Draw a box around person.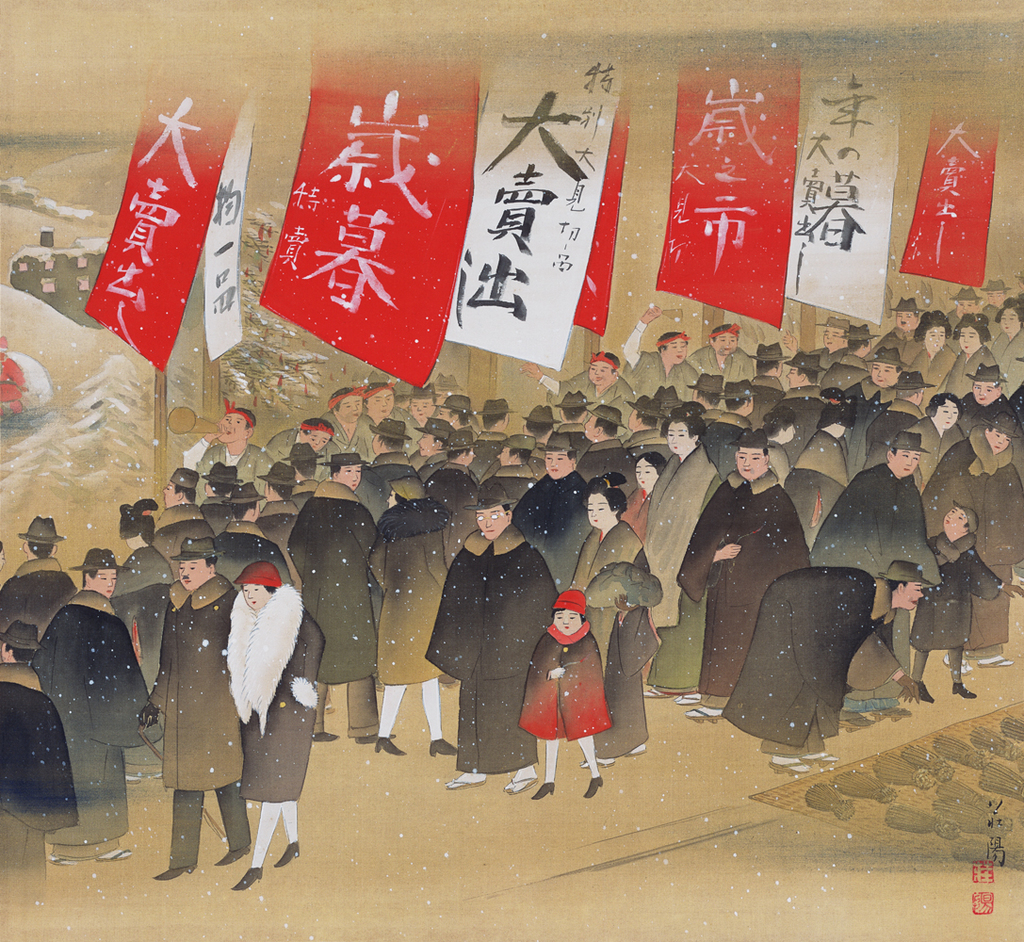
520 347 618 415.
